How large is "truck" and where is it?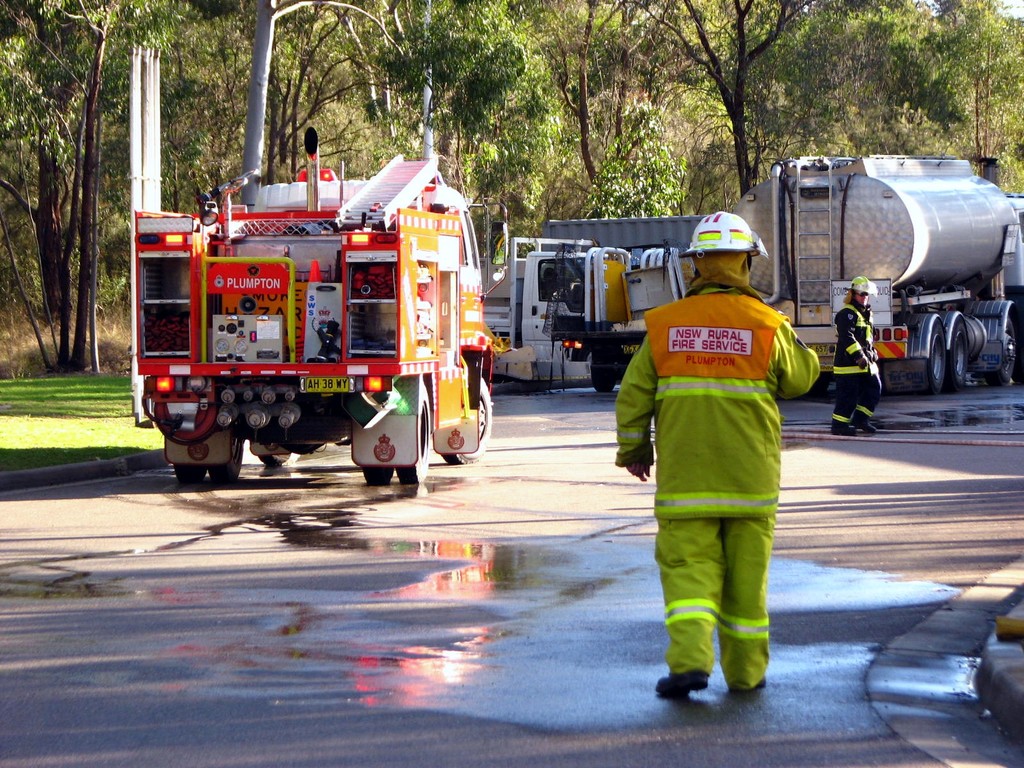
Bounding box: [721,152,1023,387].
